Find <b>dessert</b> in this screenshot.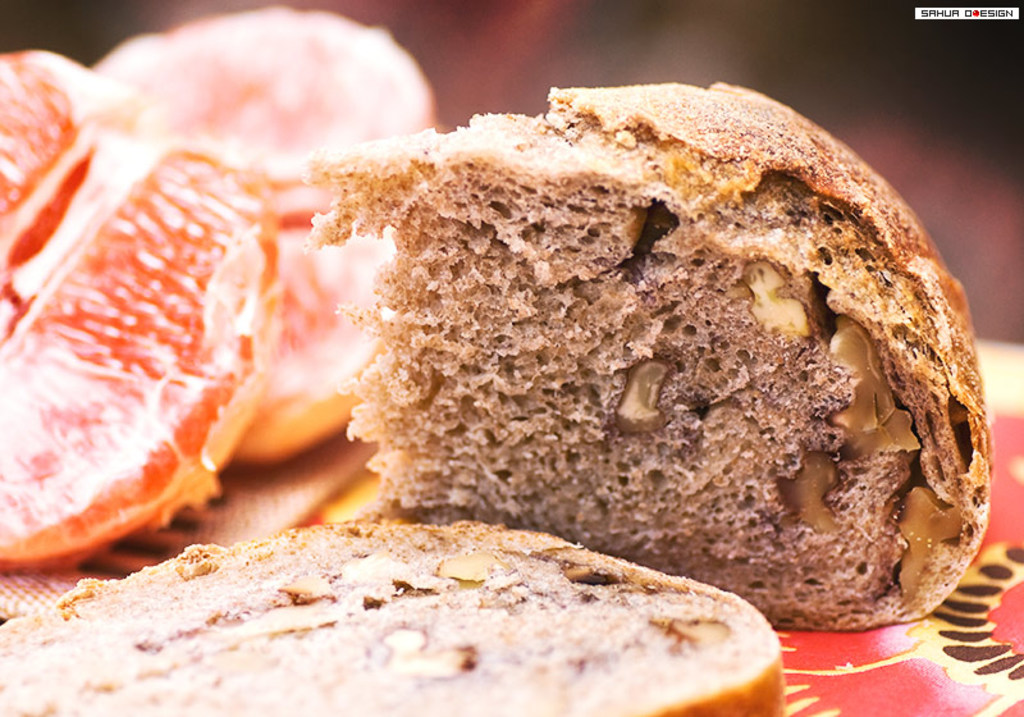
The bounding box for <b>dessert</b> is <region>0, 520, 791, 716</region>.
